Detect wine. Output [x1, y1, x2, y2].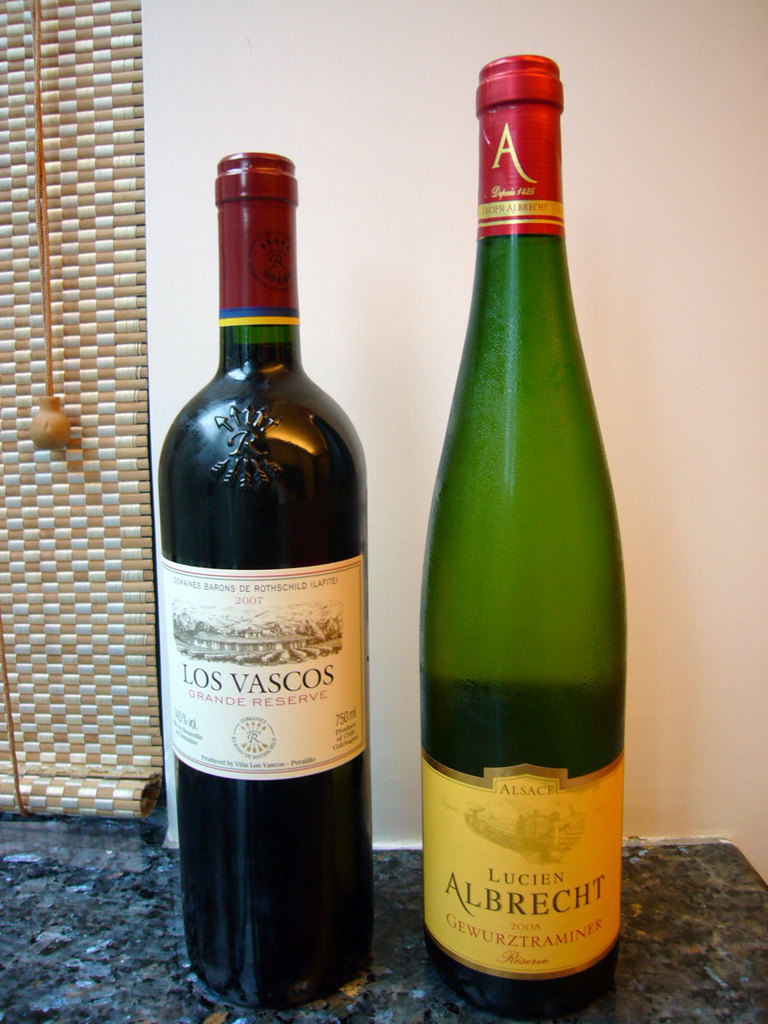
[420, 57, 623, 1023].
